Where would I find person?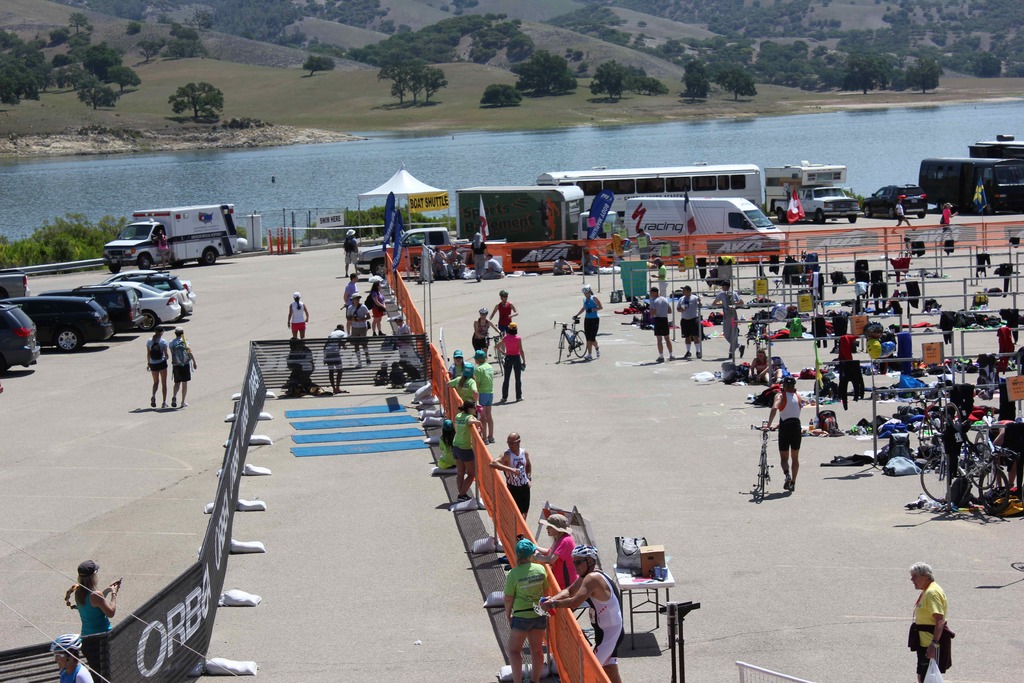
At pyautogui.locateOnScreen(546, 199, 561, 243).
